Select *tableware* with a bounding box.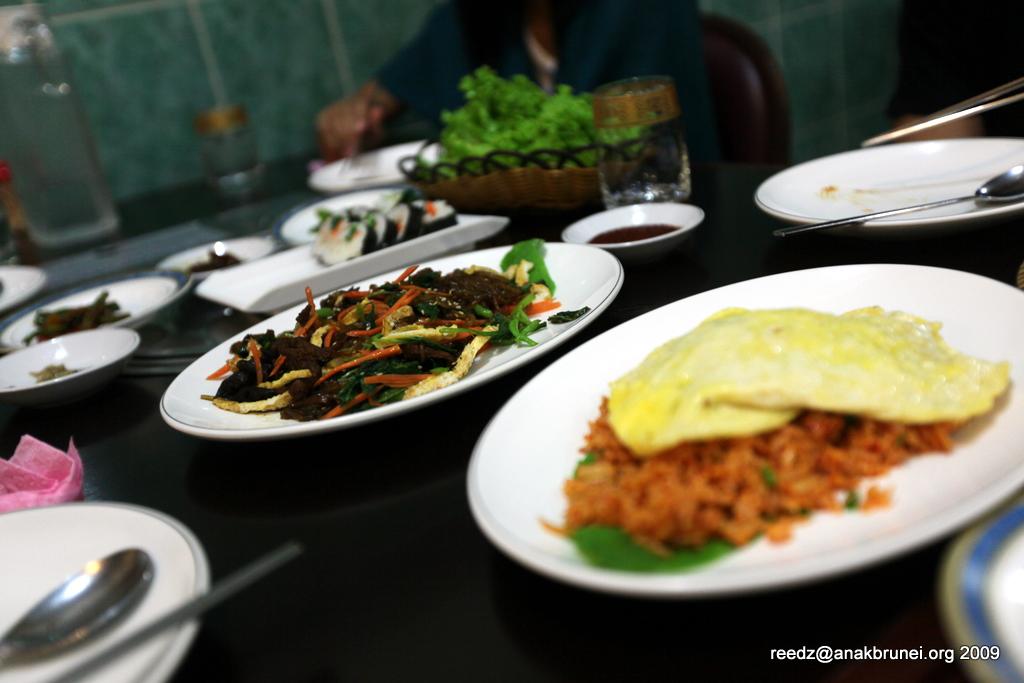
<bbox>198, 202, 500, 315</bbox>.
